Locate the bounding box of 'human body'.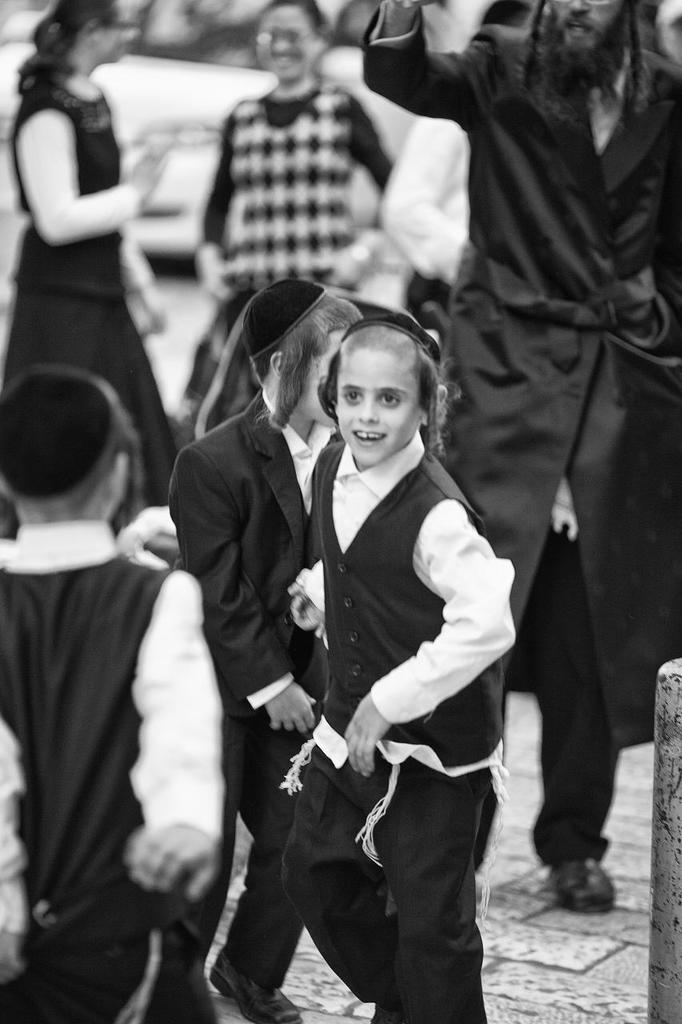
Bounding box: select_region(0, 512, 225, 1023).
